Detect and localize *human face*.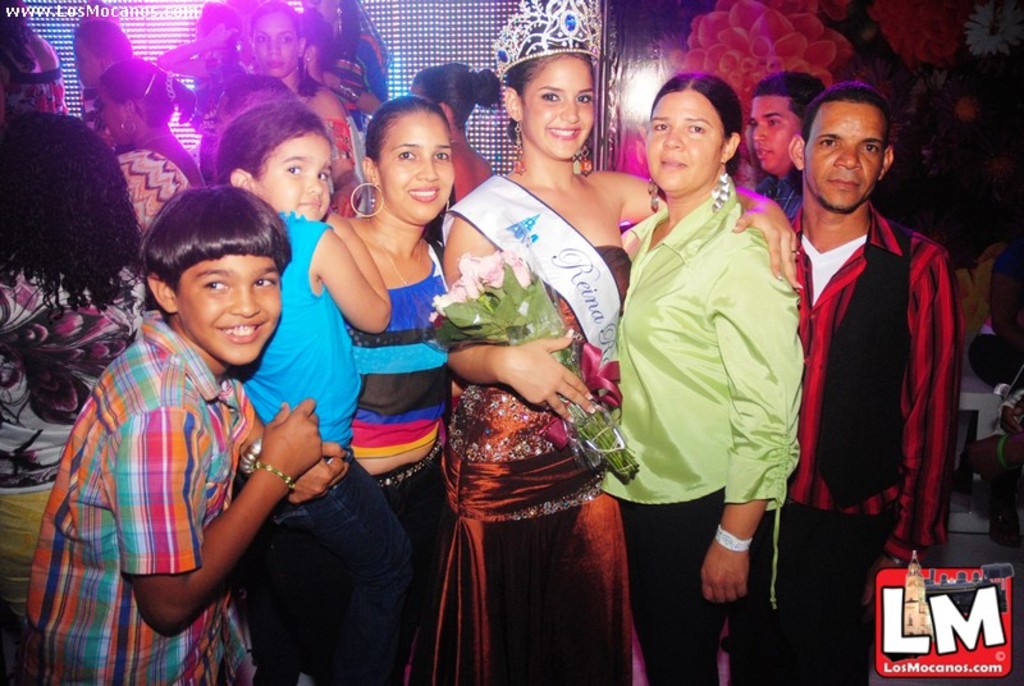
Localized at left=100, top=86, right=131, bottom=146.
